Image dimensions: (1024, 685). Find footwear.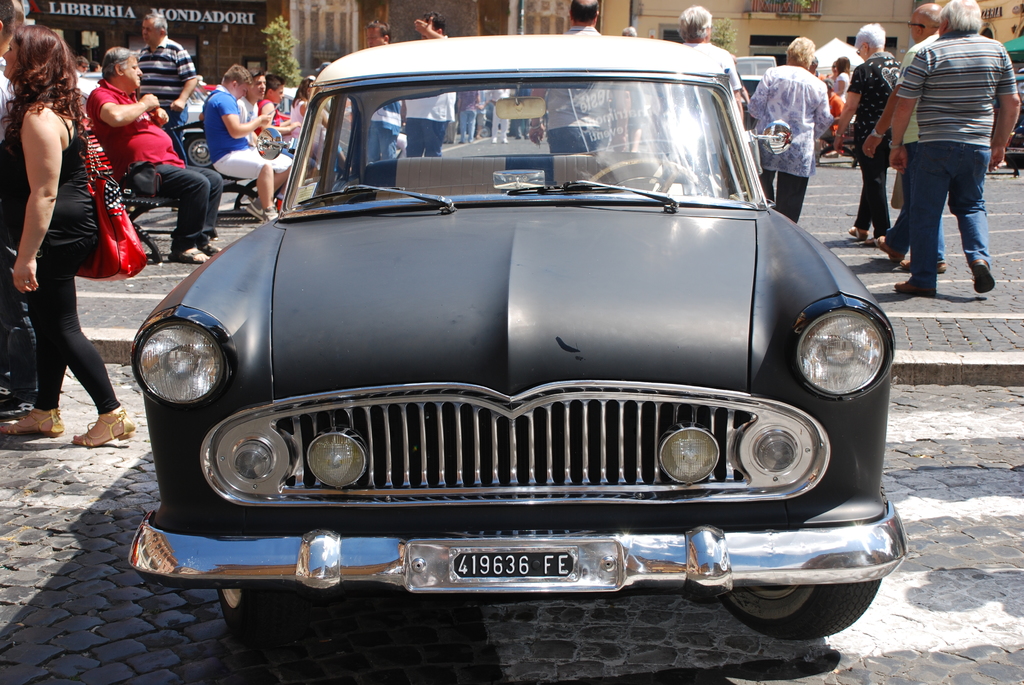
Rect(245, 196, 279, 223).
